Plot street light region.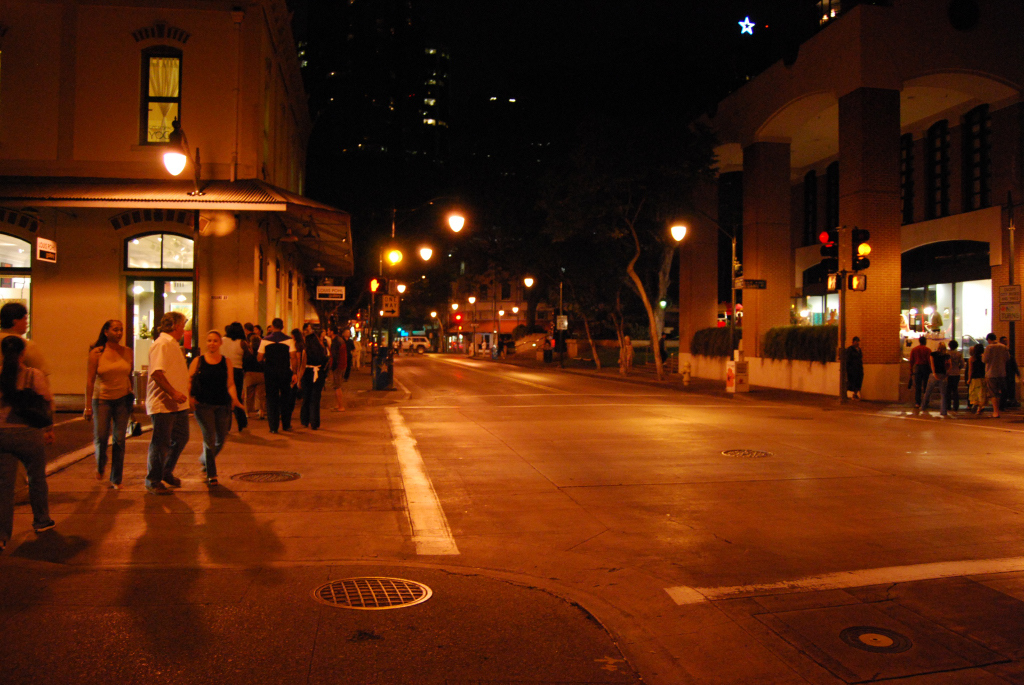
Plotted at box=[662, 194, 722, 309].
